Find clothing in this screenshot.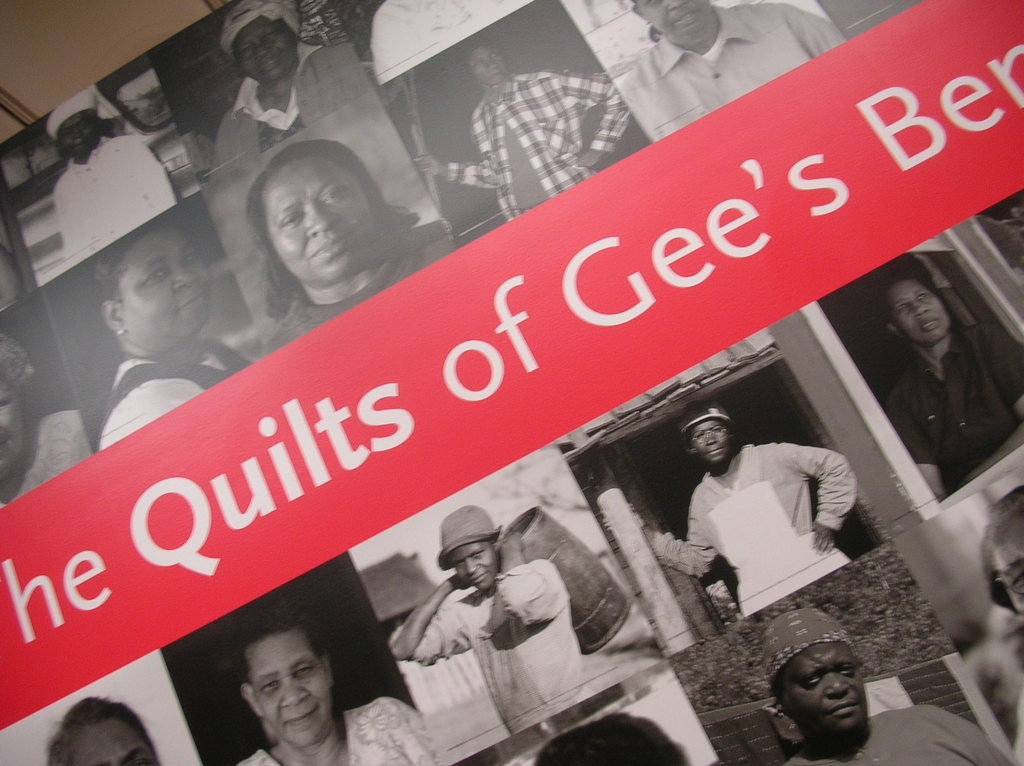
The bounding box for clothing is x1=801 y1=702 x2=1014 y2=765.
